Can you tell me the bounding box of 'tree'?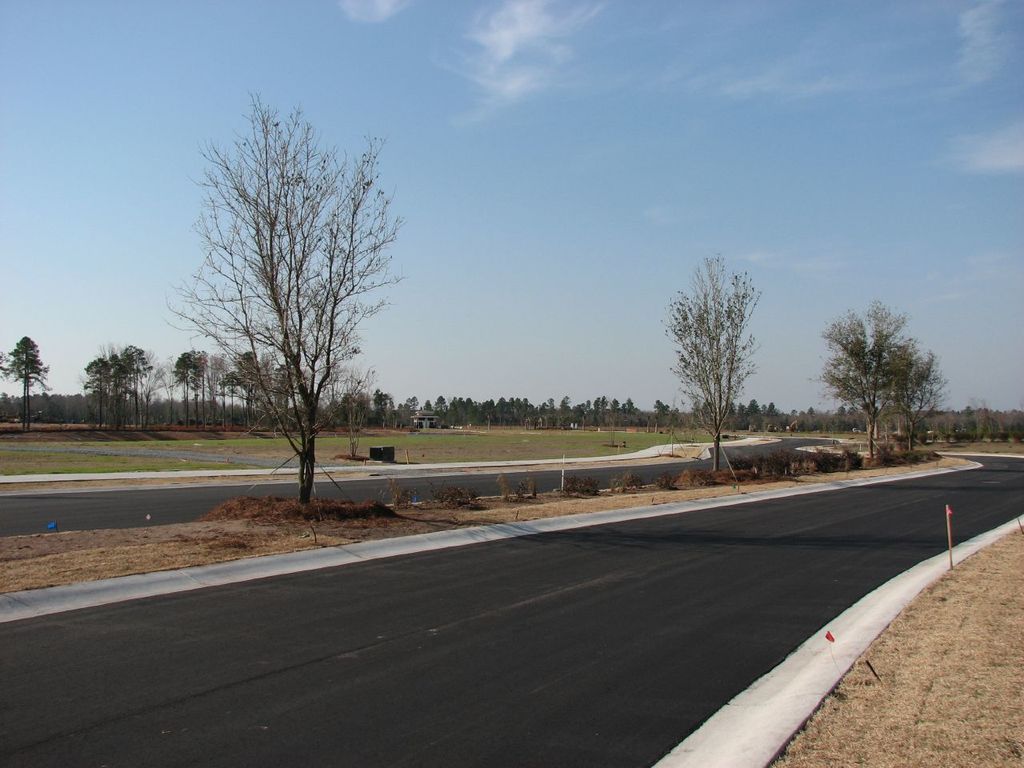
(x1=232, y1=349, x2=270, y2=425).
